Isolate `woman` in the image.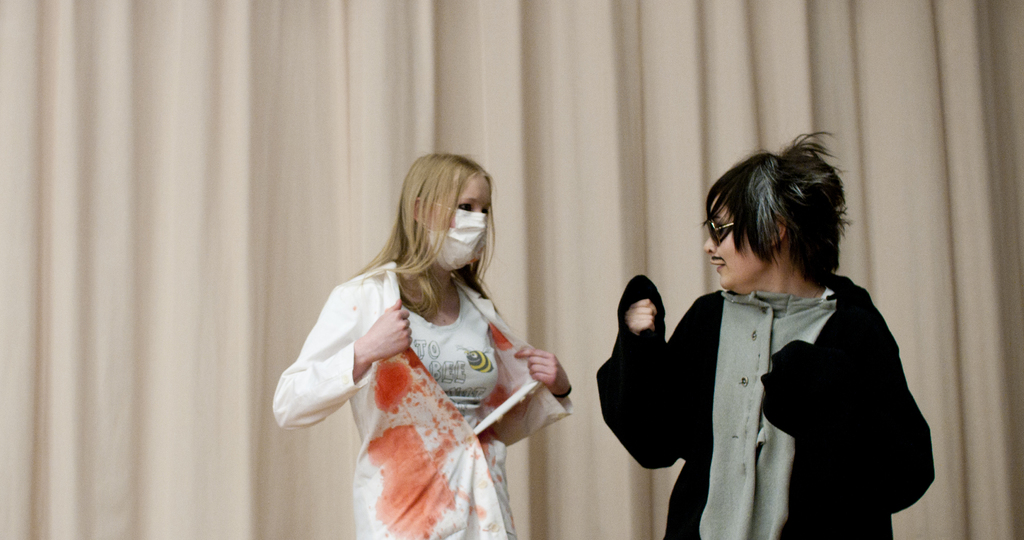
Isolated region: [280, 147, 564, 532].
